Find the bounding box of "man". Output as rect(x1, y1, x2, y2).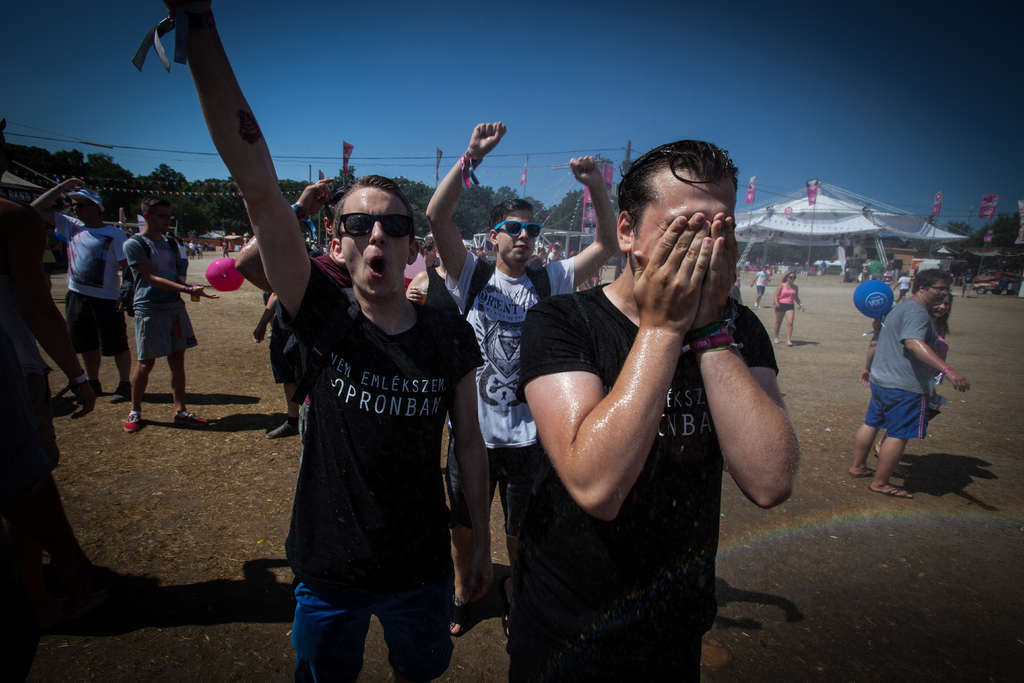
rect(851, 273, 979, 492).
